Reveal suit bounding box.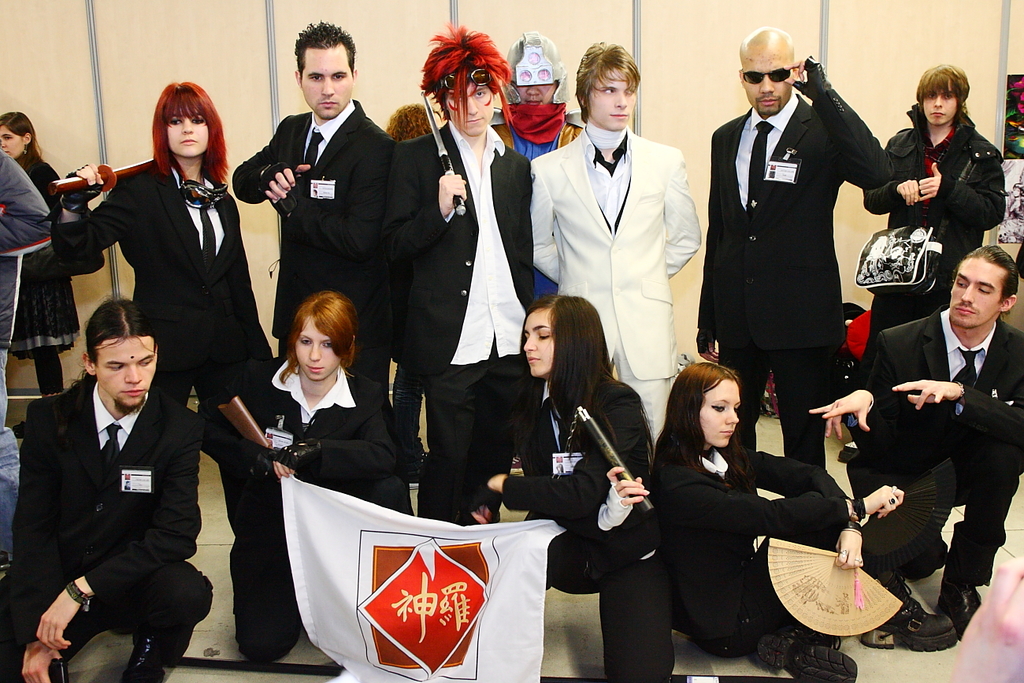
Revealed: 384 117 532 529.
